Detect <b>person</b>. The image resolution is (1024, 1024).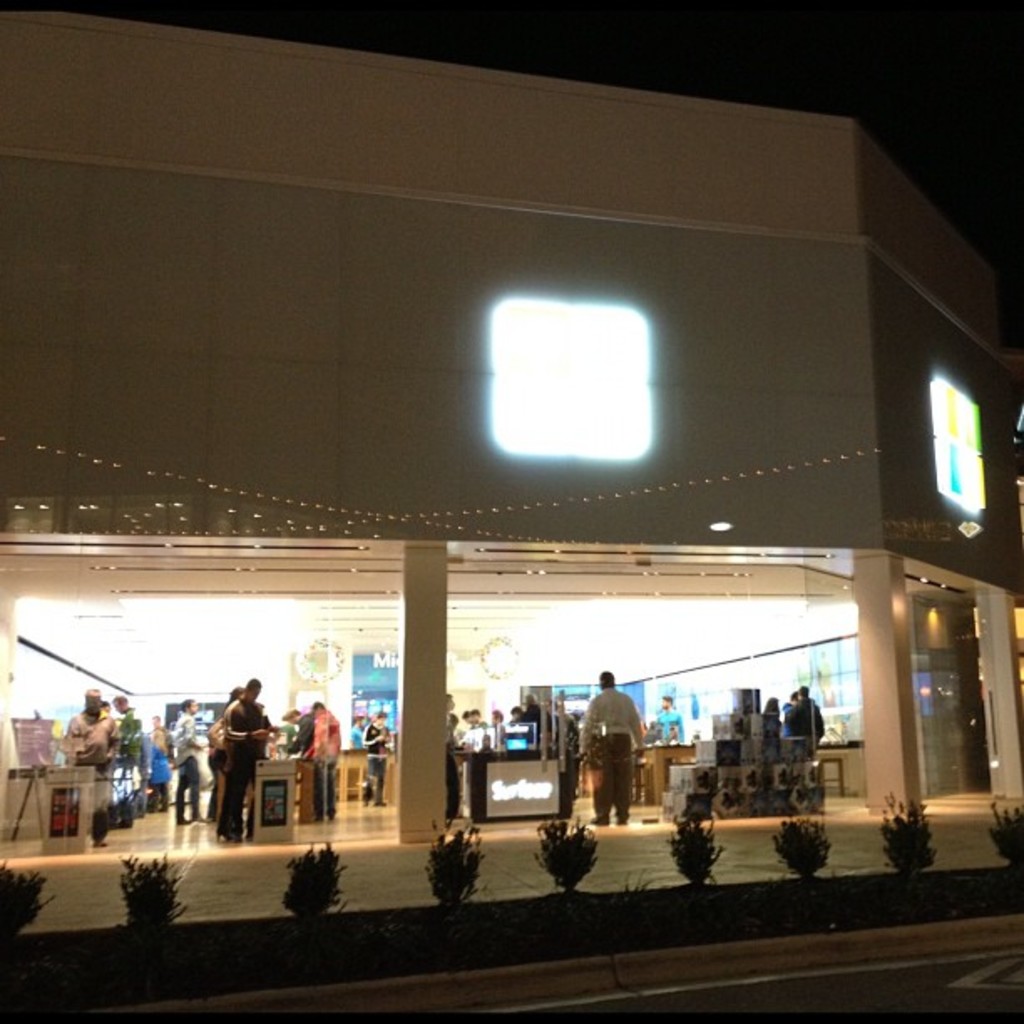
l=67, t=688, r=122, b=845.
